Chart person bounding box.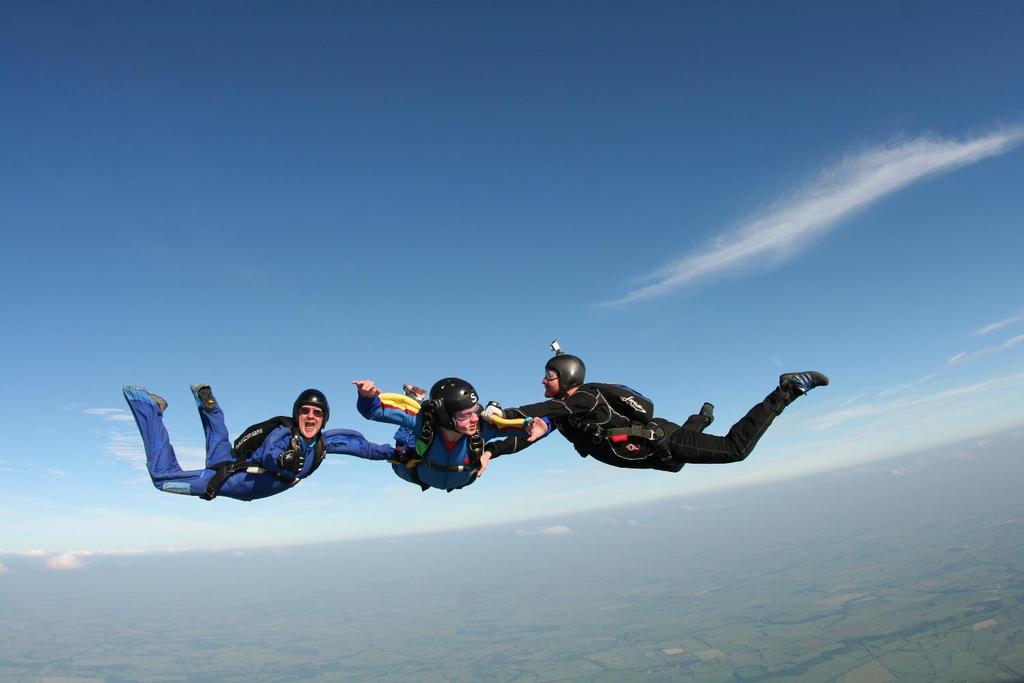
Charted: (x1=123, y1=384, x2=410, y2=503).
